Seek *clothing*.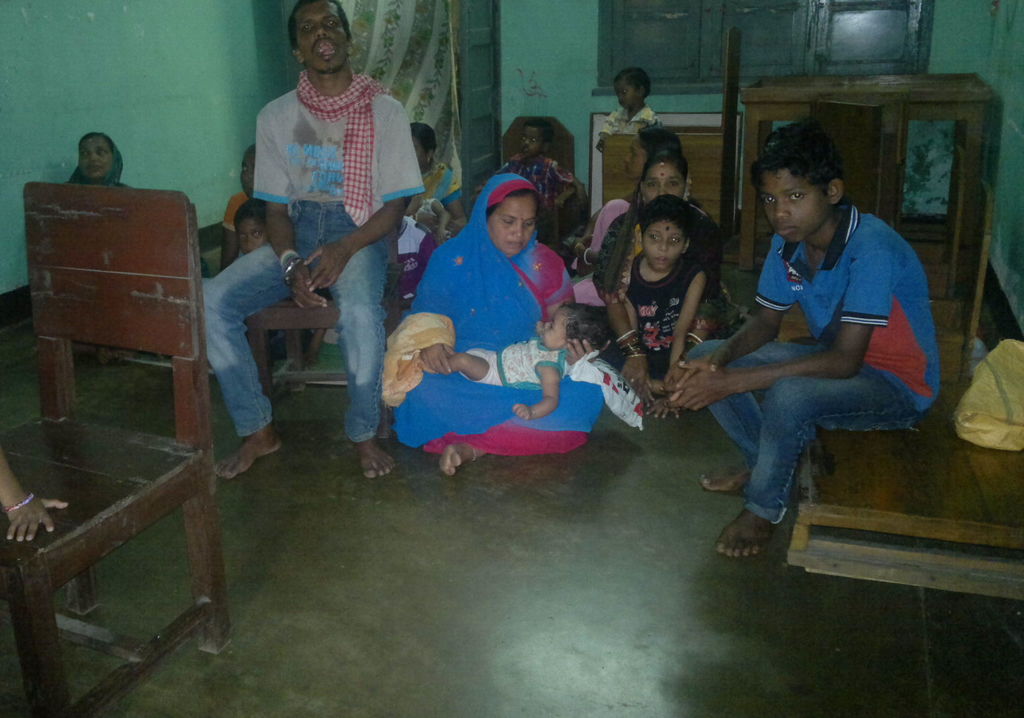
box(67, 129, 122, 191).
